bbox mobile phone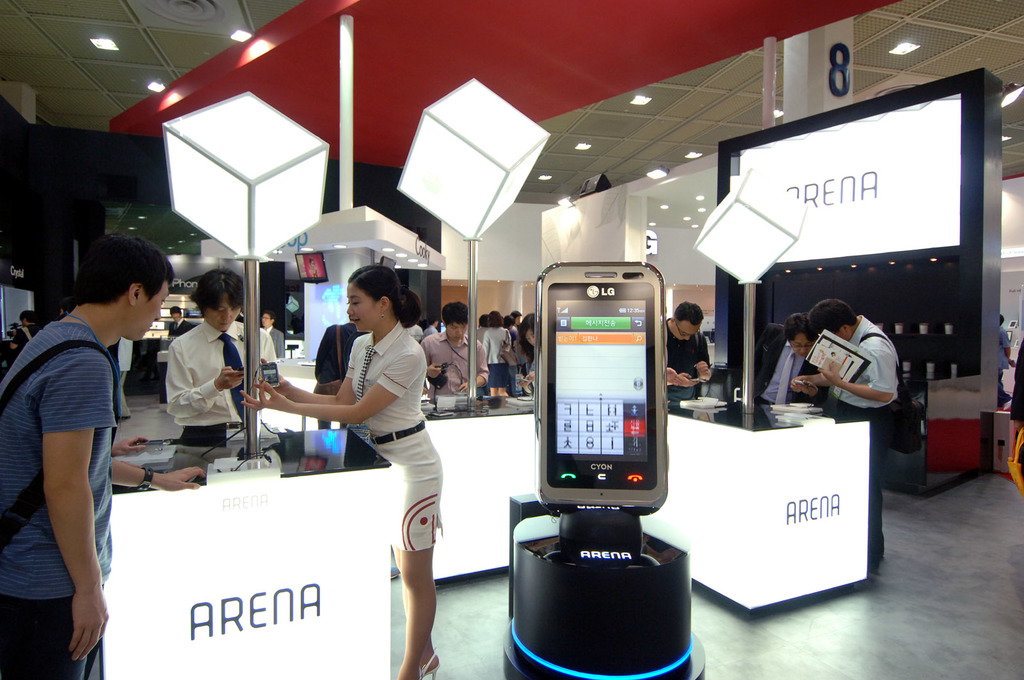
[261, 363, 279, 386]
